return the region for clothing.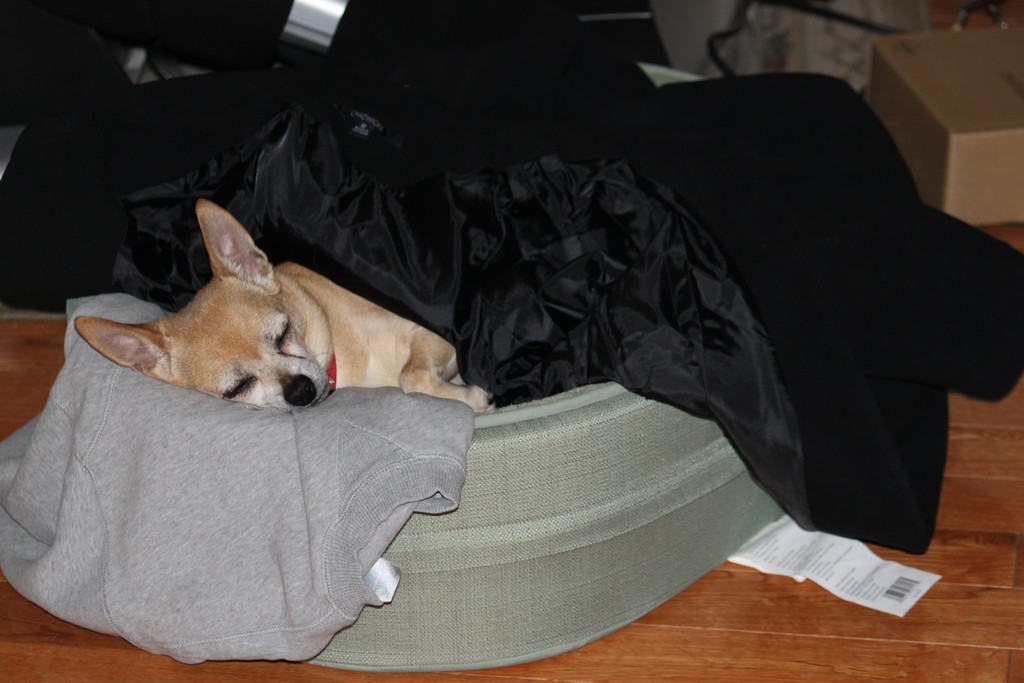
[left=0, top=290, right=474, bottom=673].
